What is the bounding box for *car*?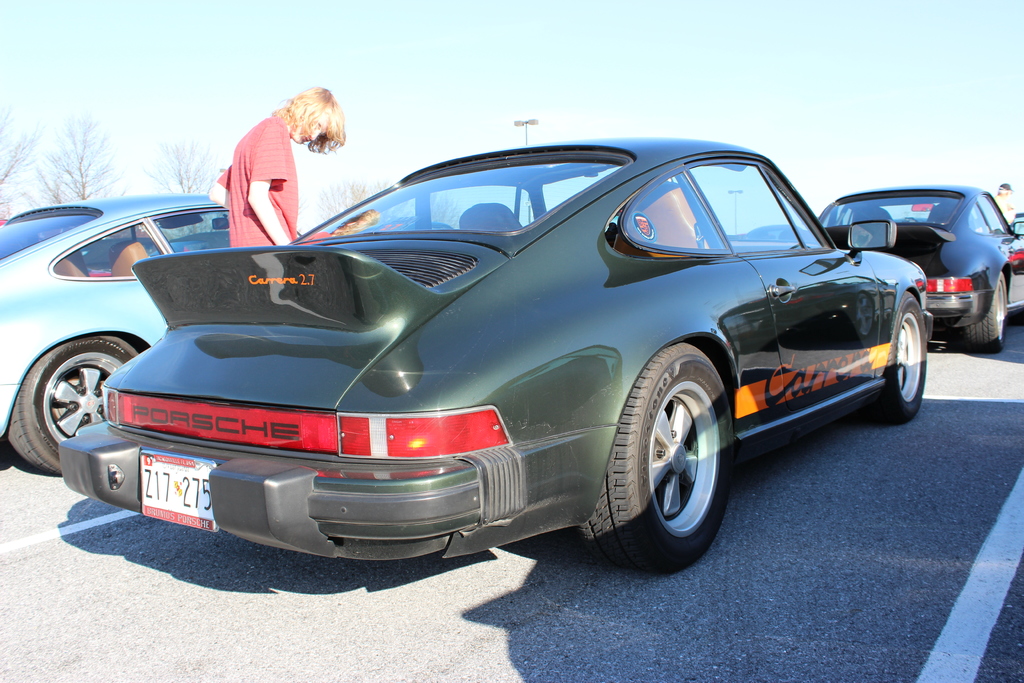
pyautogui.locateOnScreen(67, 137, 945, 569).
